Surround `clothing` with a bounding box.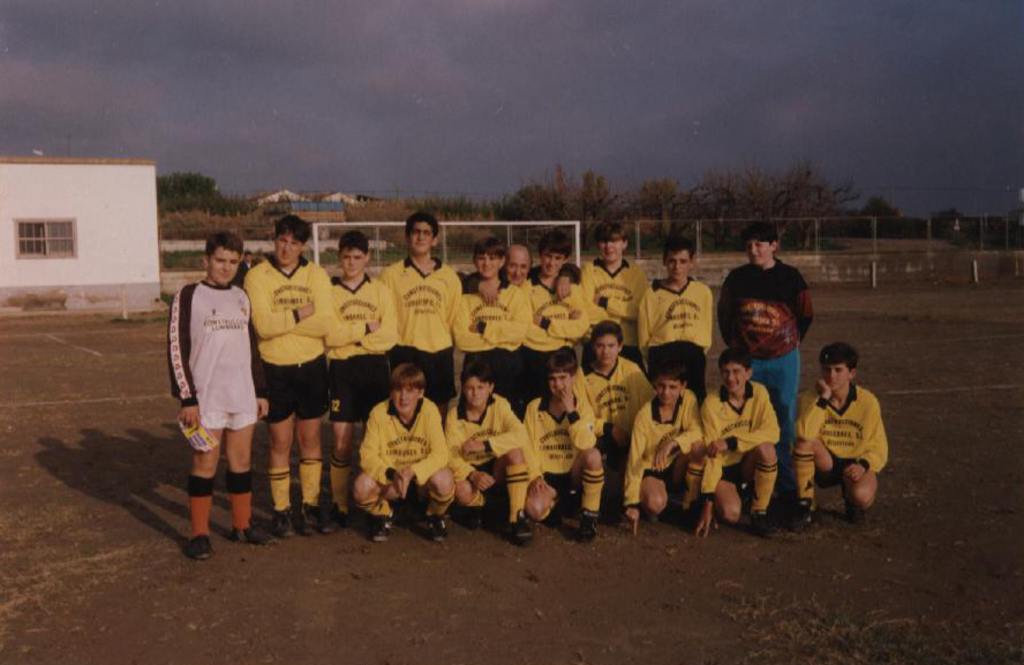
l=580, t=350, r=652, b=455.
